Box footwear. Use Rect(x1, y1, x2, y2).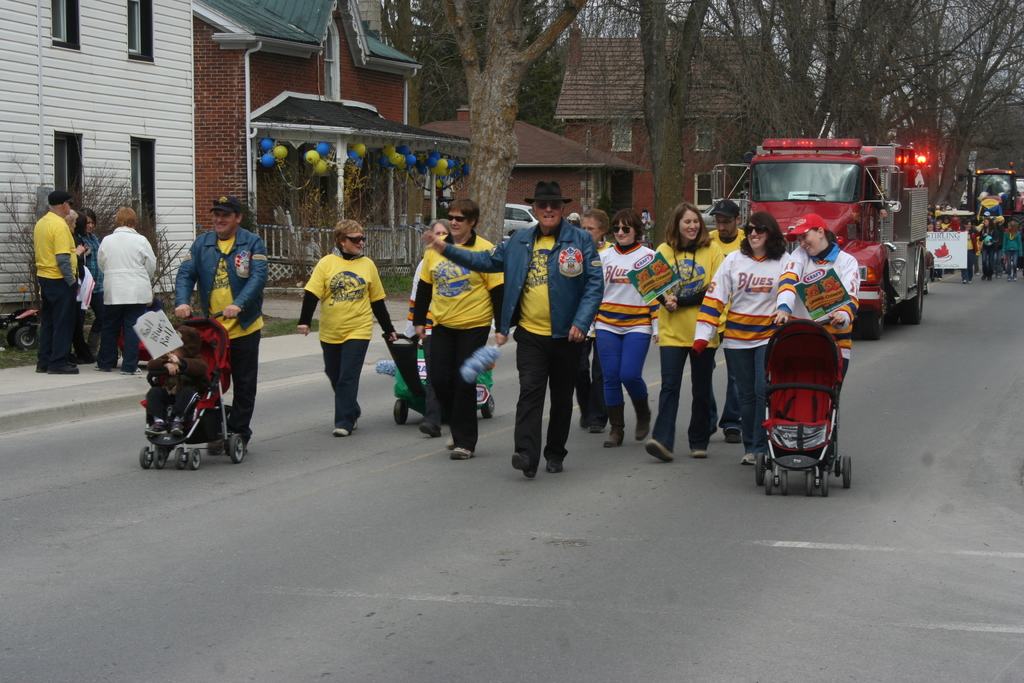
Rect(685, 443, 710, 459).
